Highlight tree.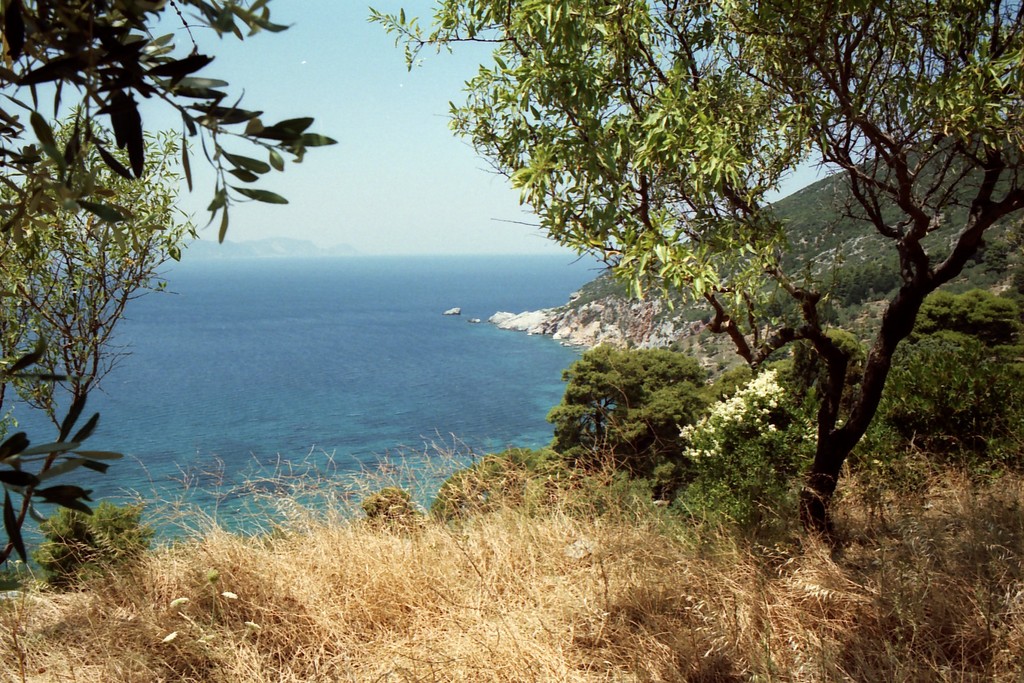
Highlighted region: select_region(876, 325, 991, 457).
